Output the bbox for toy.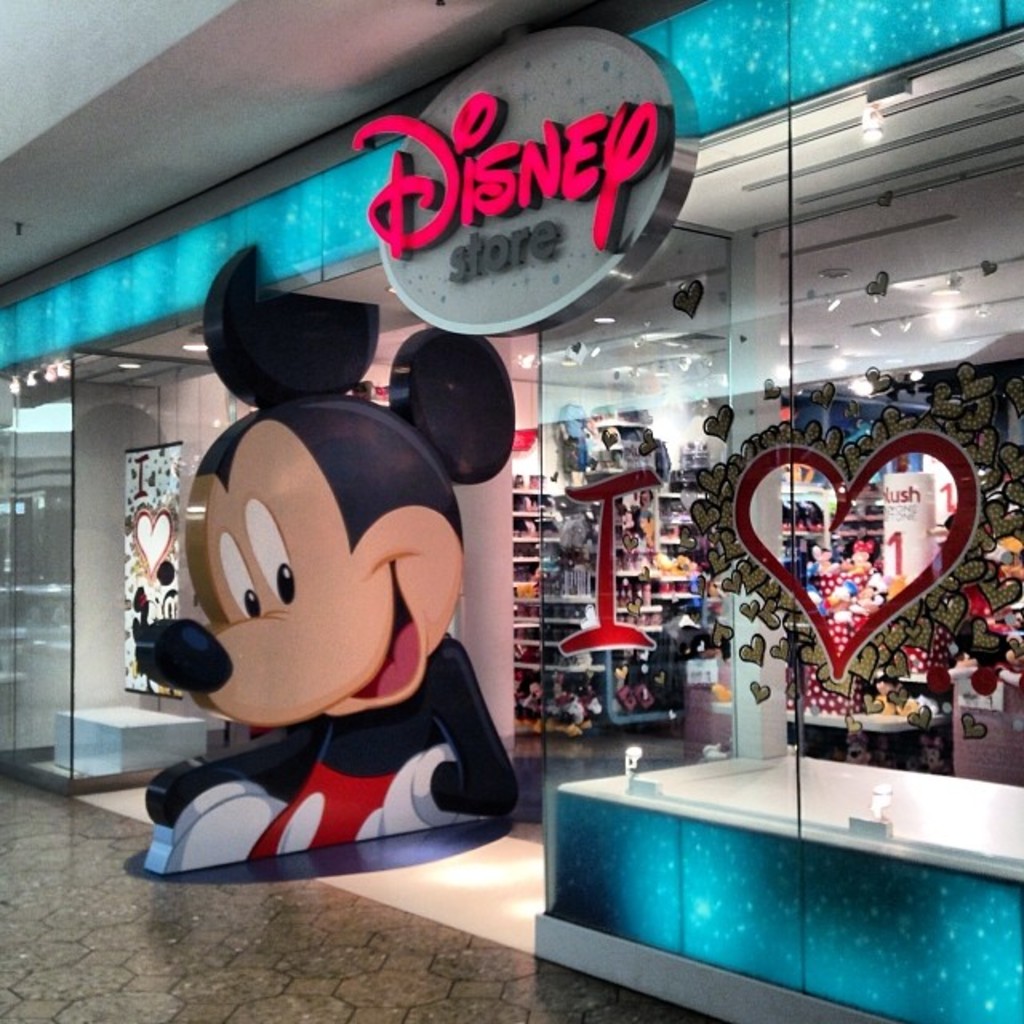
detection(114, 336, 515, 880).
